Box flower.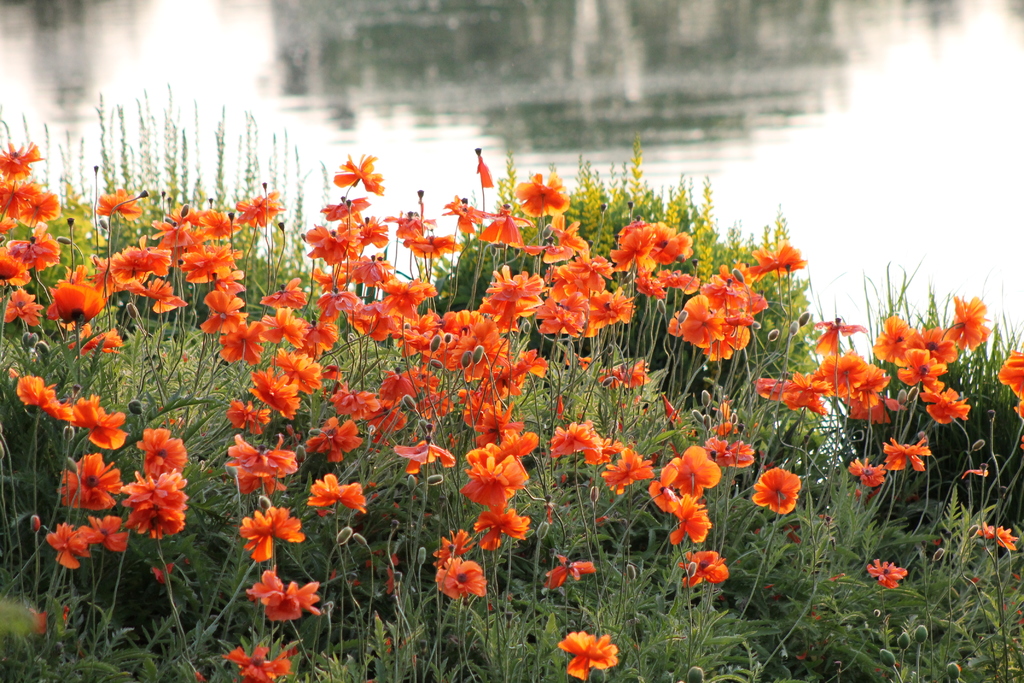
l=350, t=306, r=410, b=341.
